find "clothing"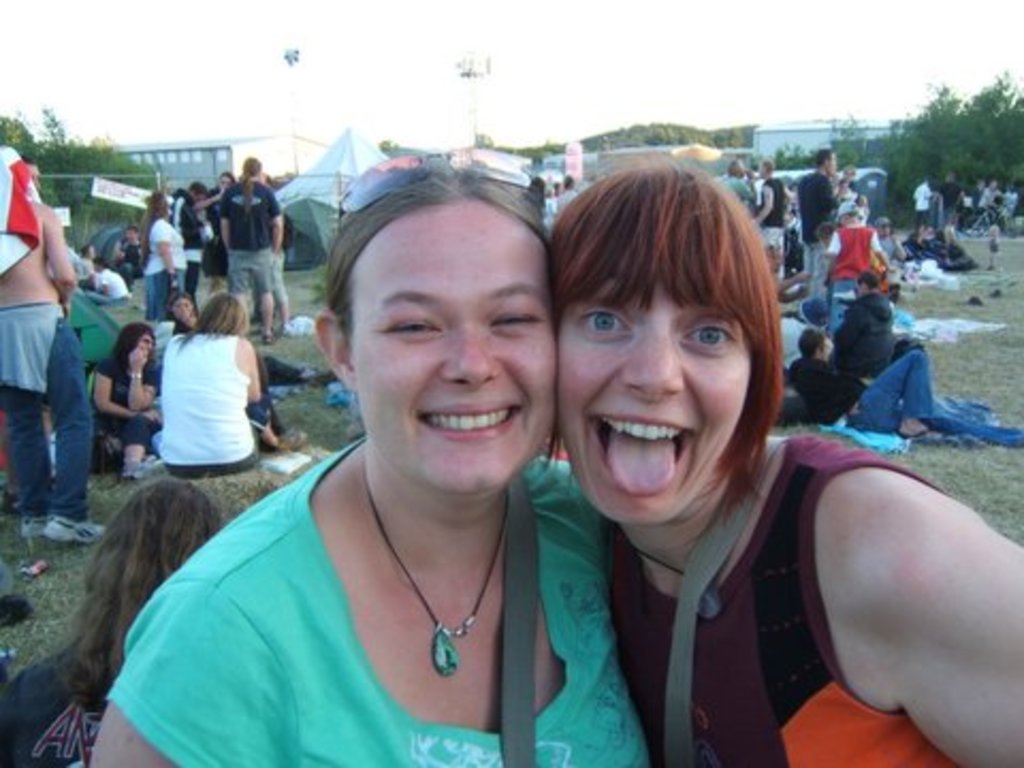
[x1=79, y1=254, x2=92, y2=286]
